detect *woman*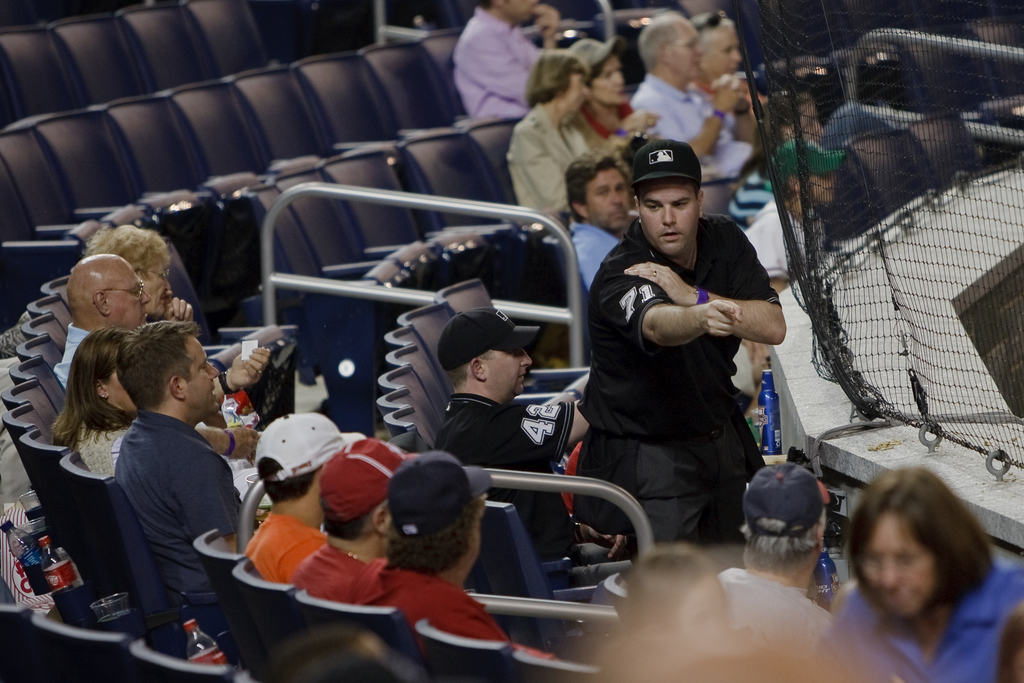
bbox=(49, 329, 369, 513)
